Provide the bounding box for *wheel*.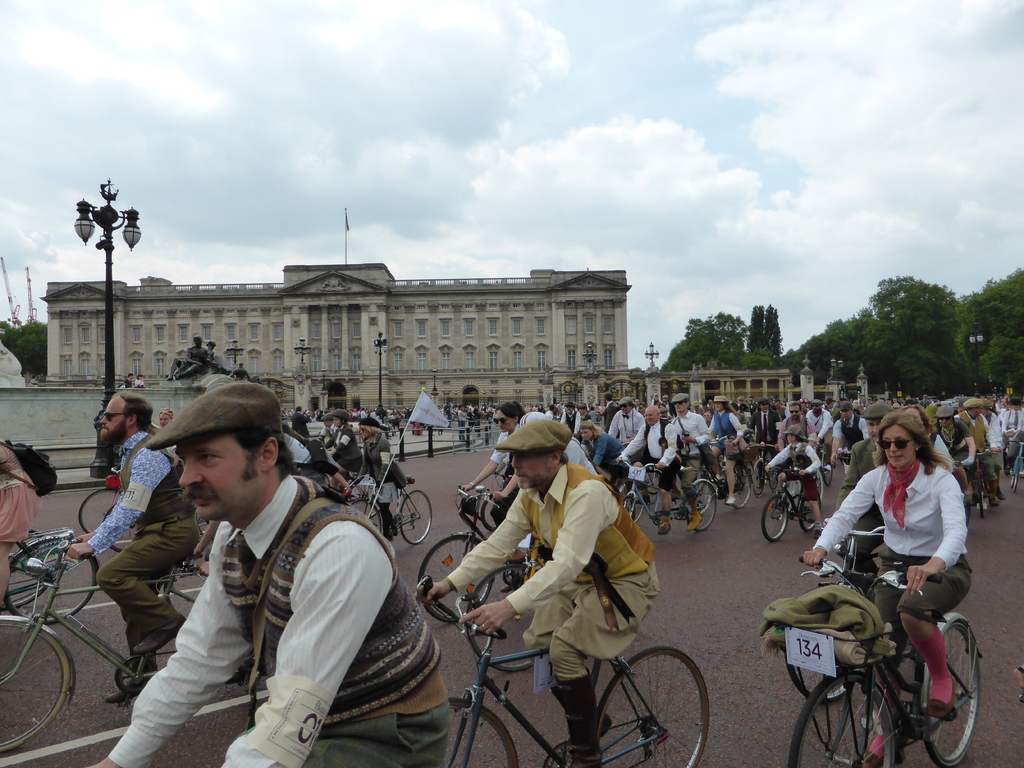
locate(444, 696, 518, 767).
